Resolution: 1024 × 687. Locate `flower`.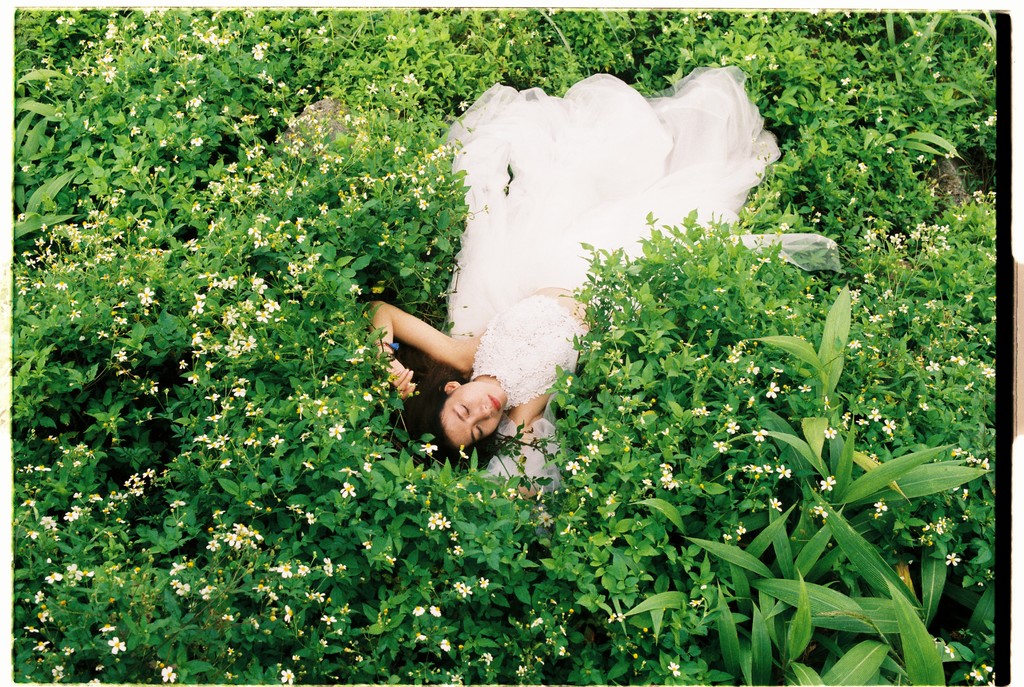
{"x1": 771, "y1": 369, "x2": 781, "y2": 373}.
